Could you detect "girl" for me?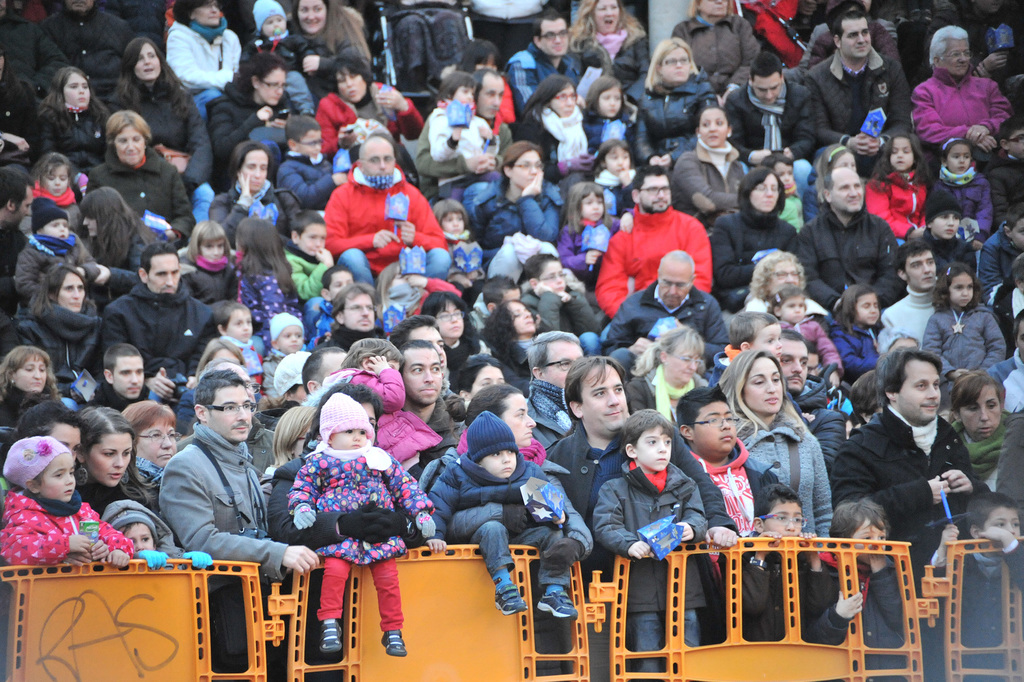
Detection result: (left=8, top=264, right=111, bottom=376).
